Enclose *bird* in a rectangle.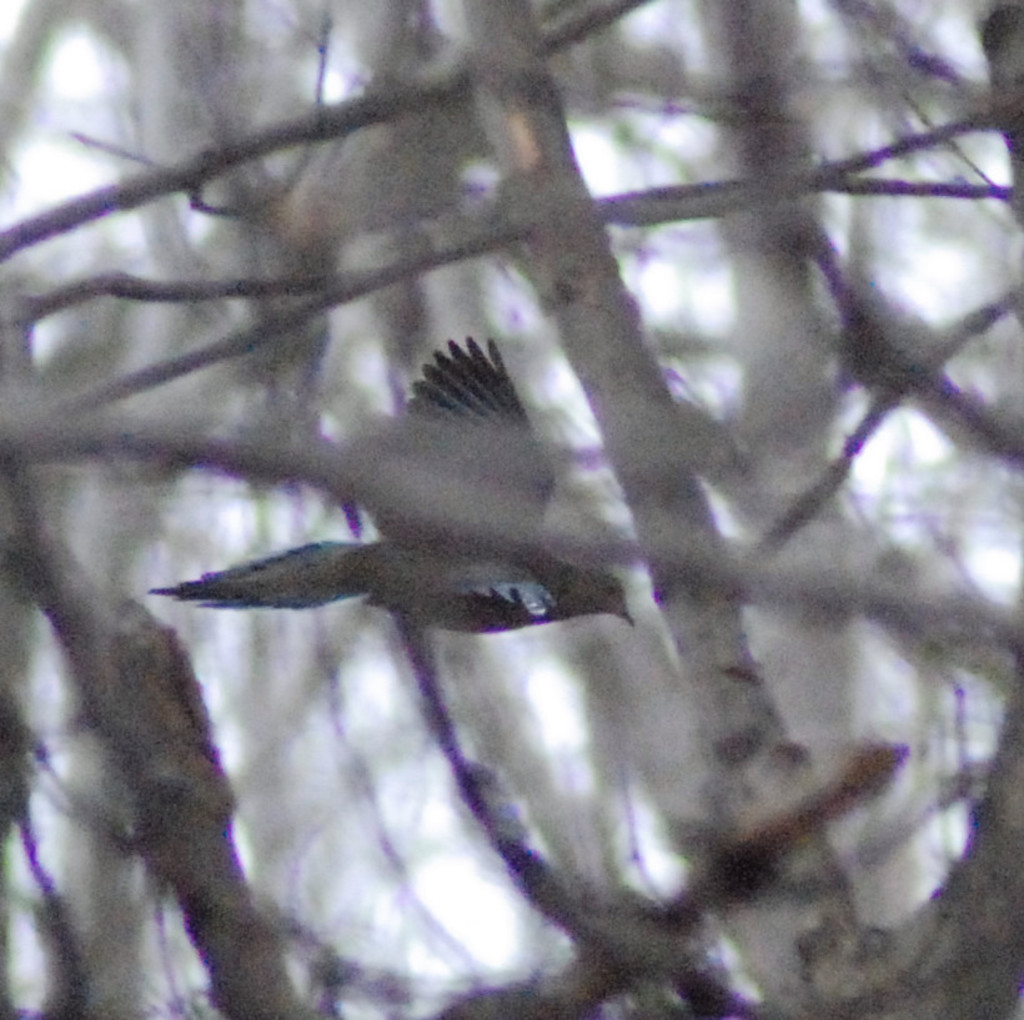
<region>147, 322, 649, 664</region>.
